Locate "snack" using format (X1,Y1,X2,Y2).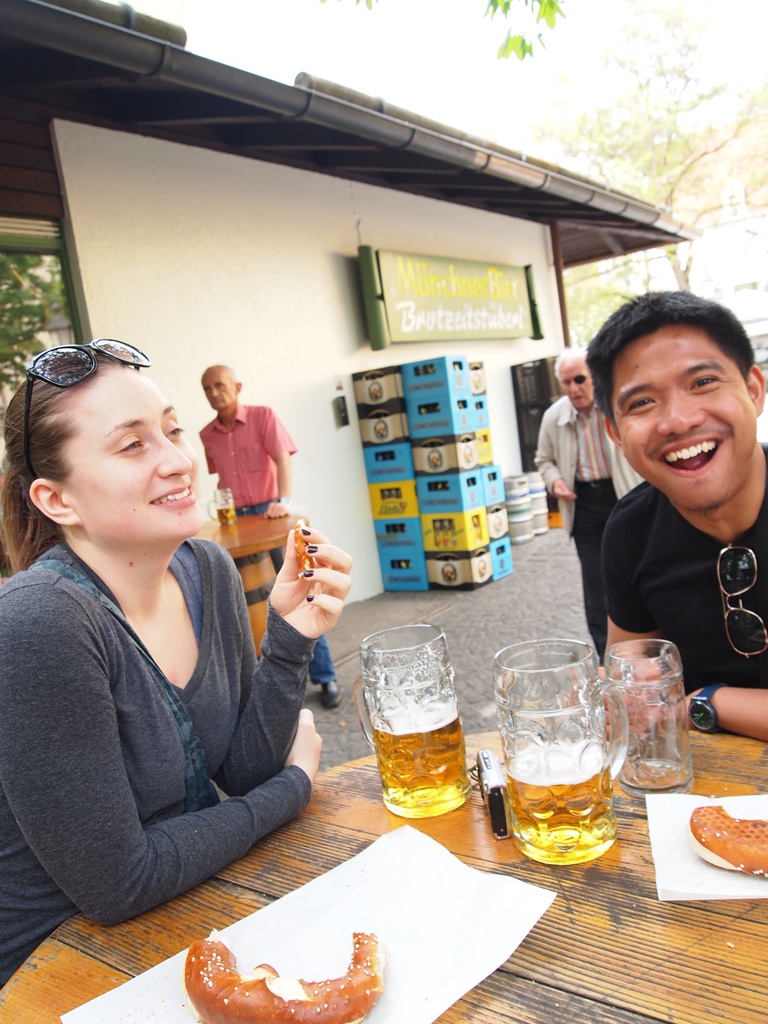
(184,929,386,1023).
